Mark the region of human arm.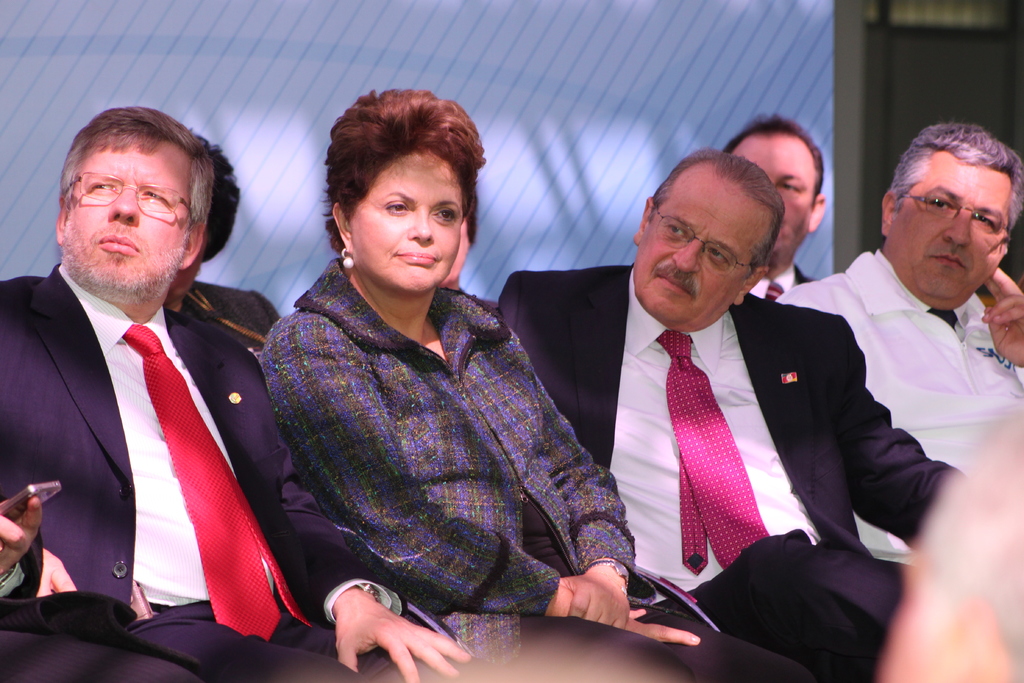
Region: 271:448:480:682.
